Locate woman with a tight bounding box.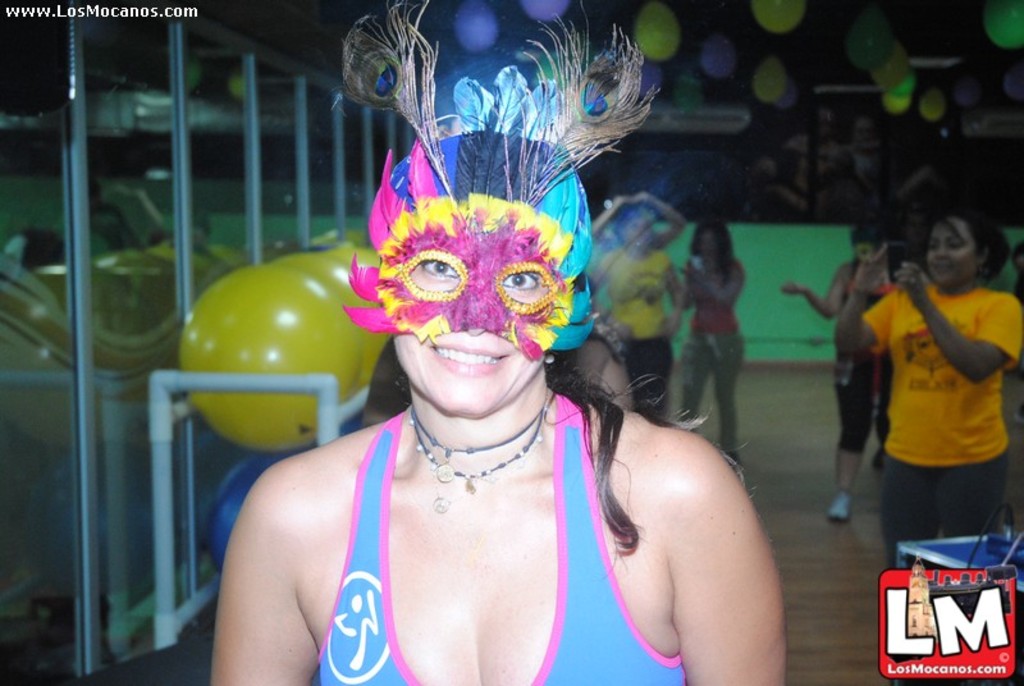
box=[270, 23, 768, 662].
